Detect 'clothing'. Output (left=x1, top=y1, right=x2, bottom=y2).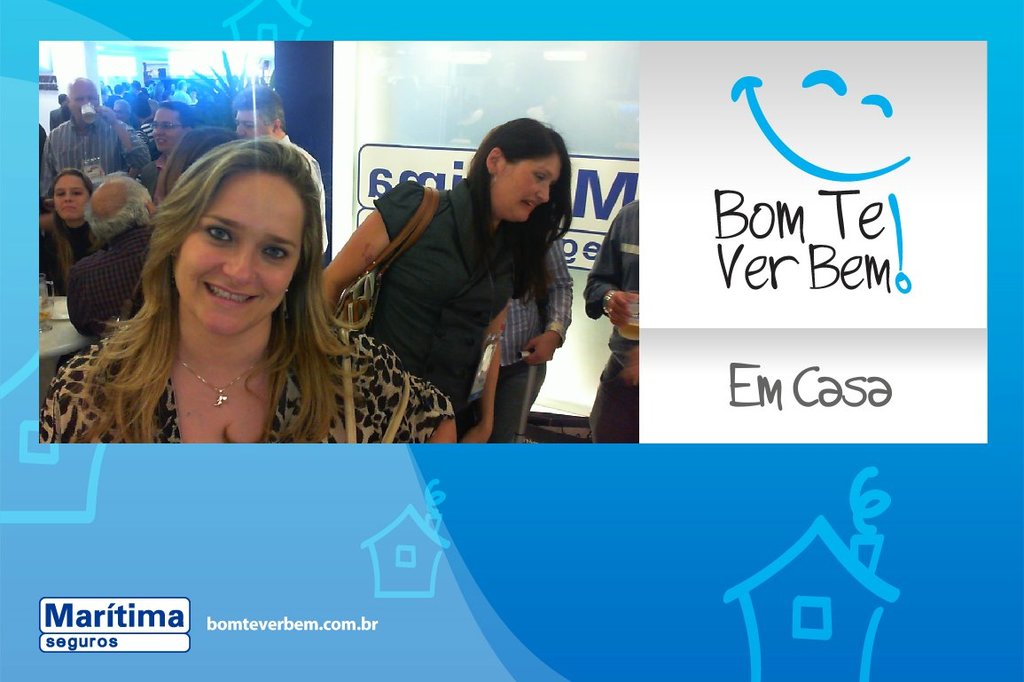
(left=37, top=113, right=154, bottom=199).
